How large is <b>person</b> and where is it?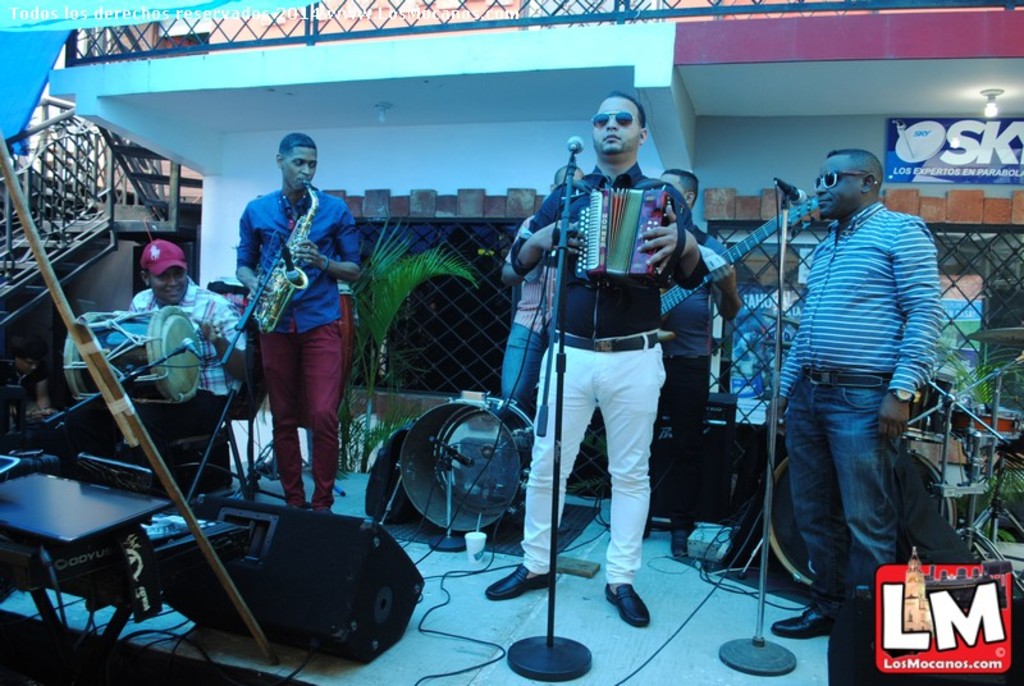
Bounding box: {"x1": 92, "y1": 238, "x2": 246, "y2": 494}.
